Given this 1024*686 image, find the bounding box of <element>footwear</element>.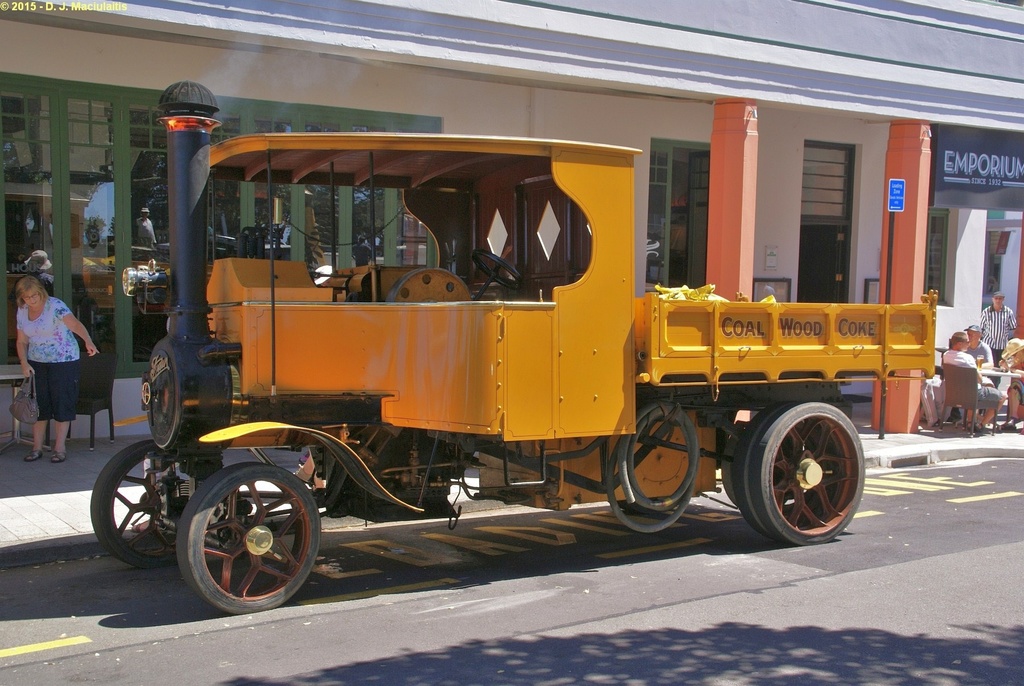
[x1=970, y1=428, x2=989, y2=437].
